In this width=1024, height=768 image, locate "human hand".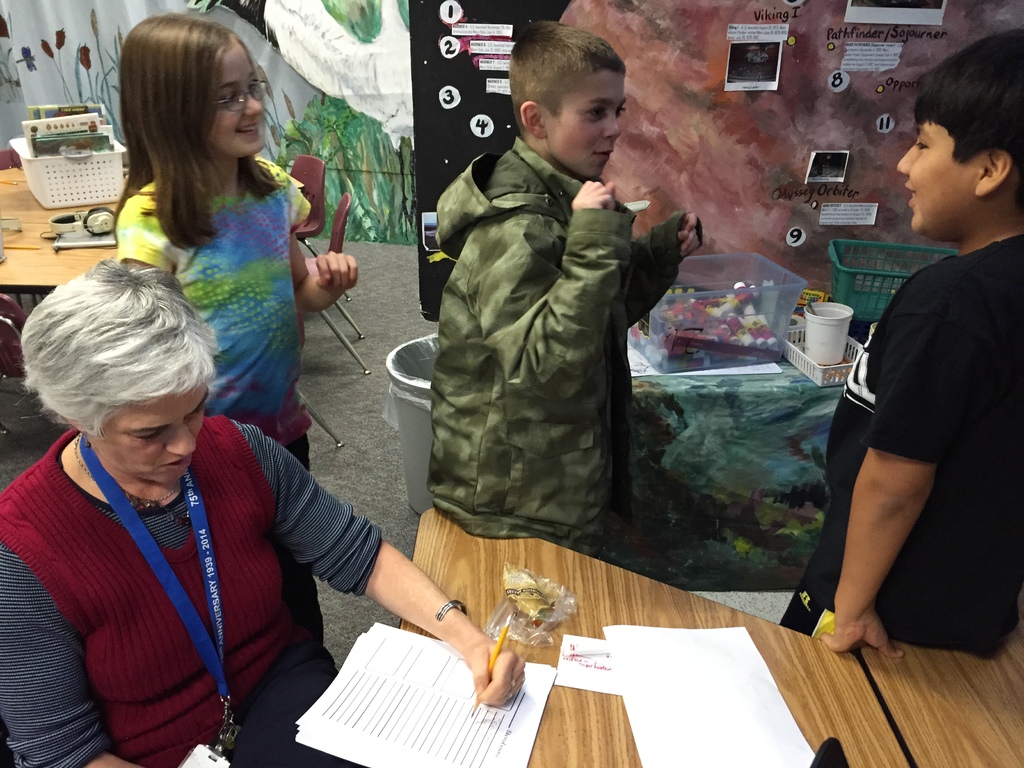
Bounding box: rect(817, 611, 906, 663).
